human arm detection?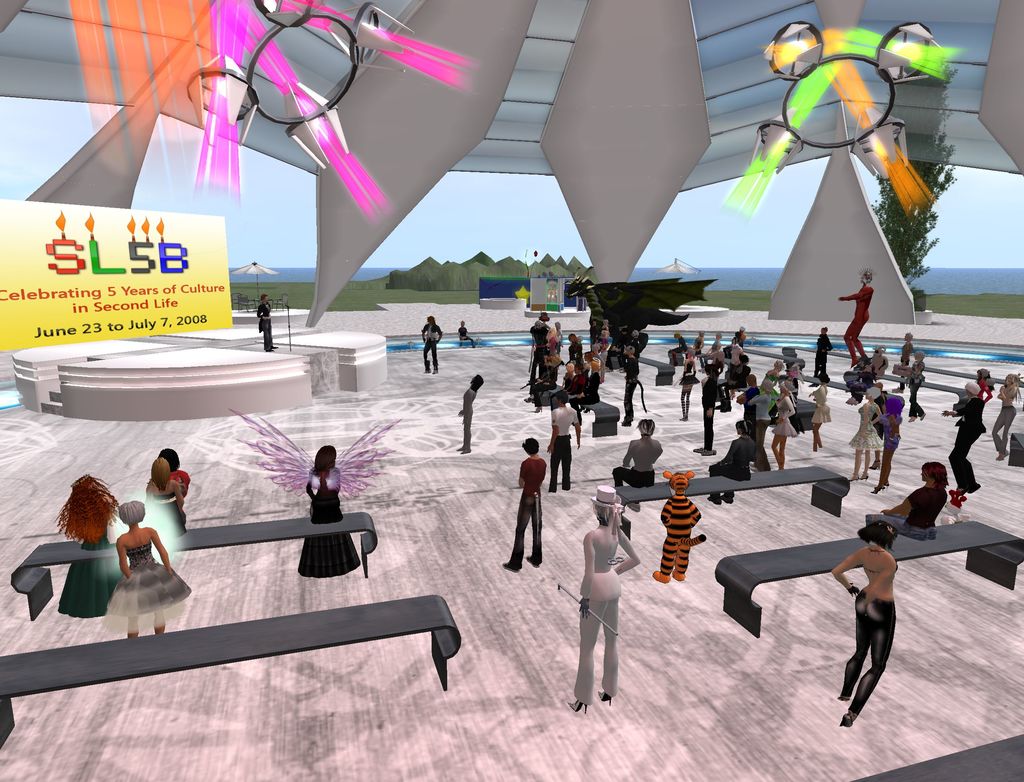
<bbox>620, 439, 633, 467</bbox>
